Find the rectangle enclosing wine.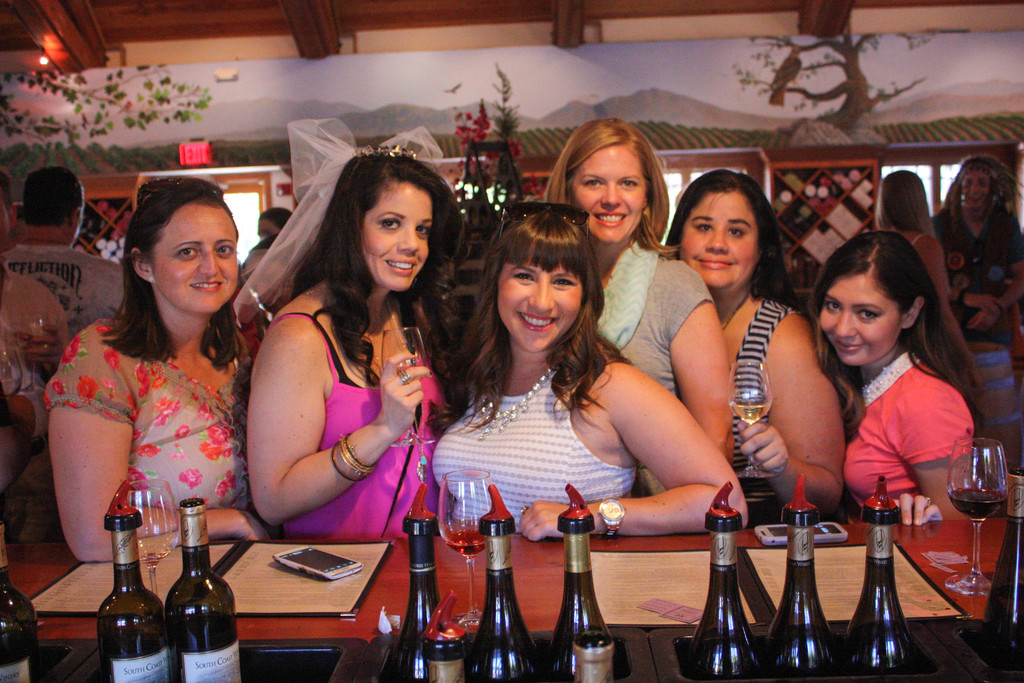
bbox(89, 498, 174, 682).
